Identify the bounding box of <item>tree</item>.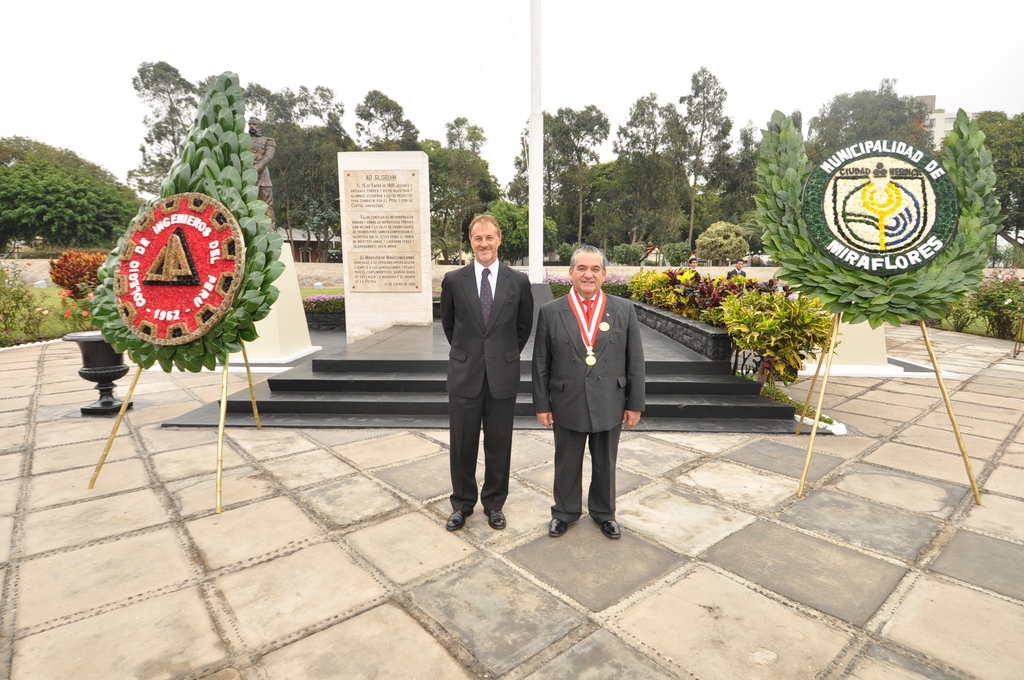
rect(726, 118, 767, 250).
